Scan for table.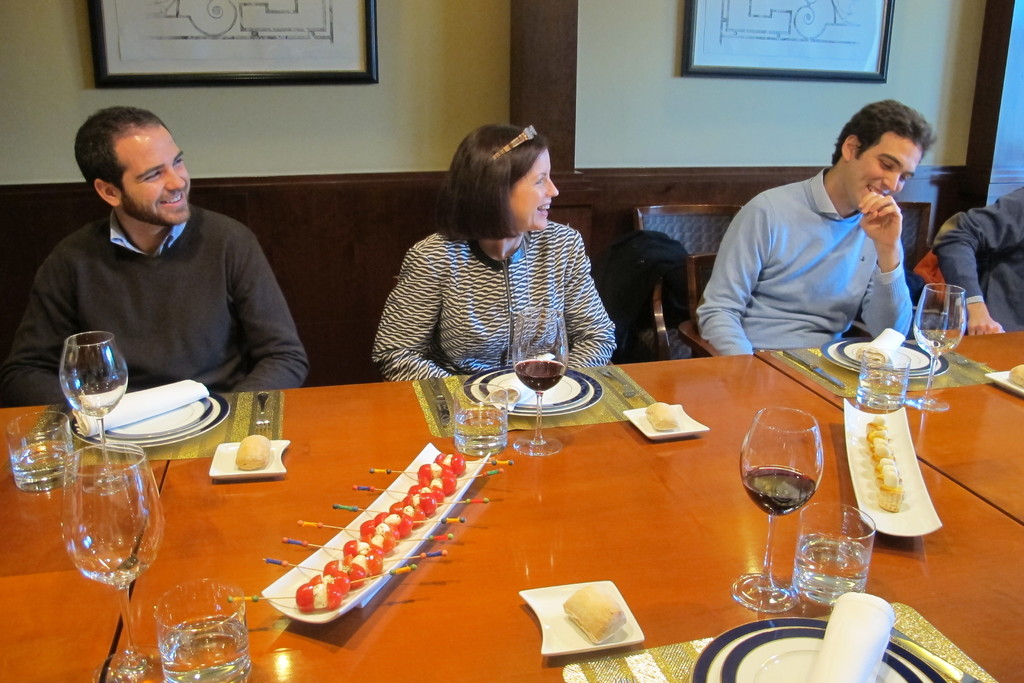
Scan result: box=[0, 327, 1023, 682].
